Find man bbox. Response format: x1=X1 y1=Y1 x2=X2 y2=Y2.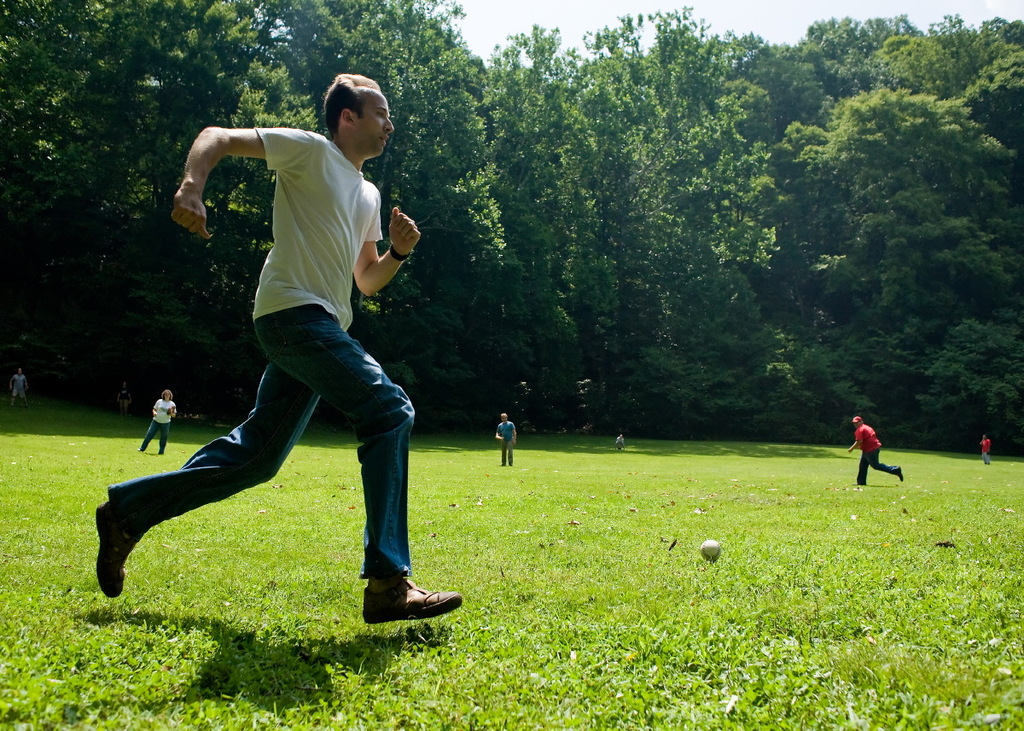
x1=496 y1=412 x2=520 y2=467.
